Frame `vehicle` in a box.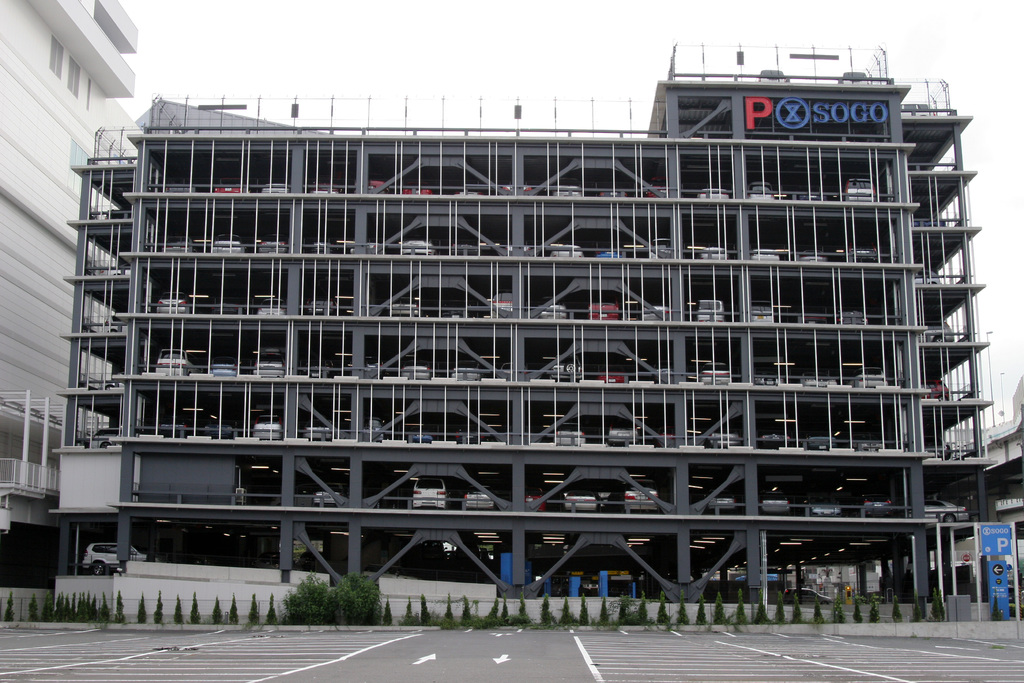
box(253, 300, 285, 315).
